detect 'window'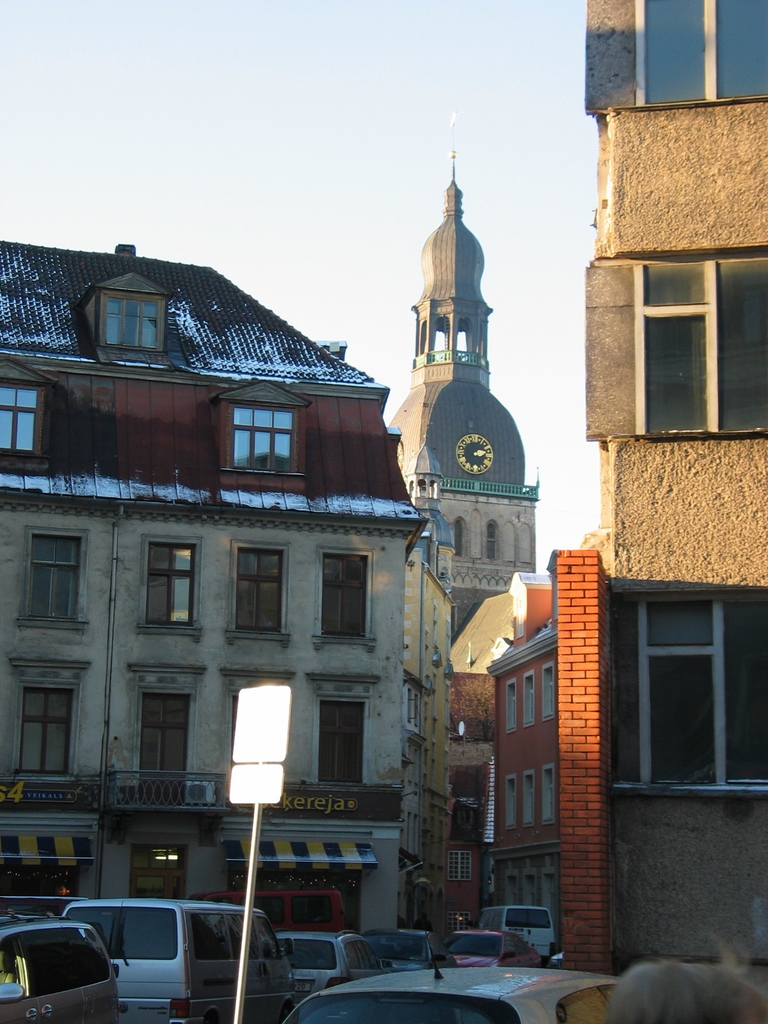
[519,870,544,911]
